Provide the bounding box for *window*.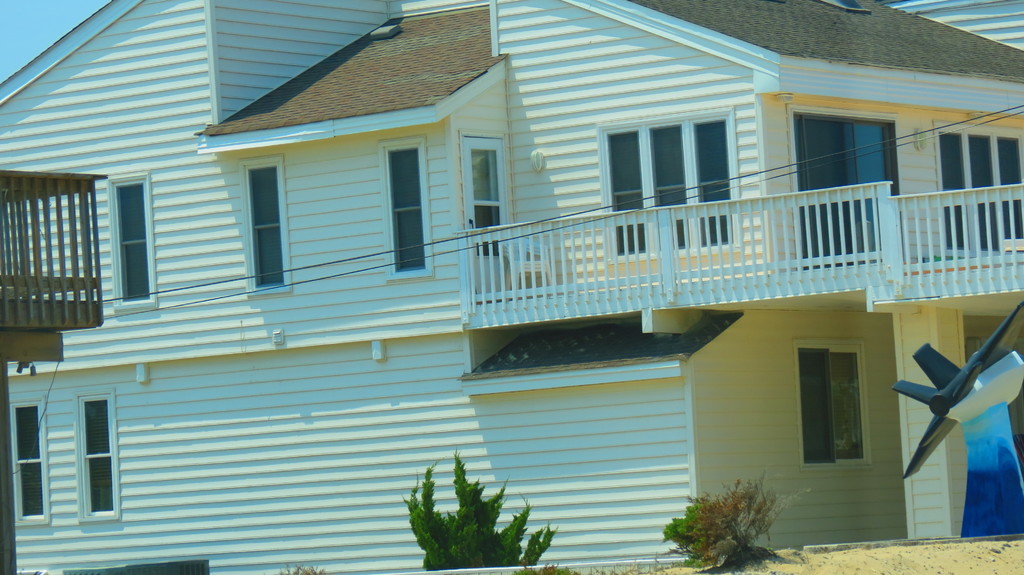
locate(102, 177, 163, 307).
